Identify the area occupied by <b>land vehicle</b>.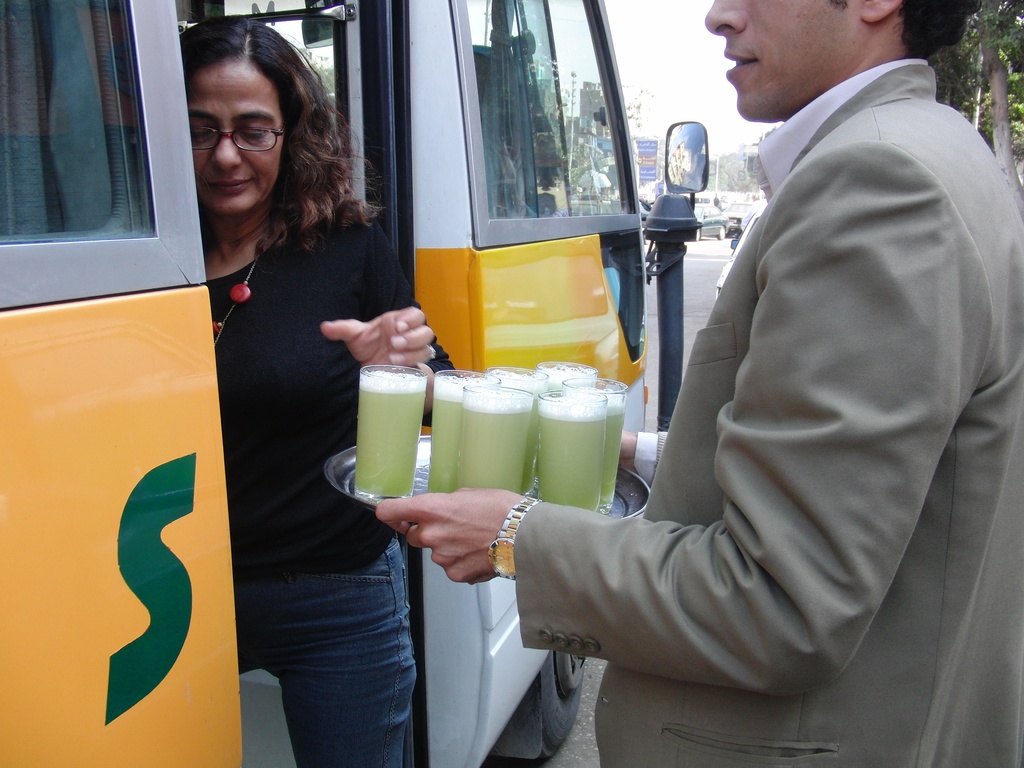
Area: (x1=0, y1=0, x2=707, y2=767).
